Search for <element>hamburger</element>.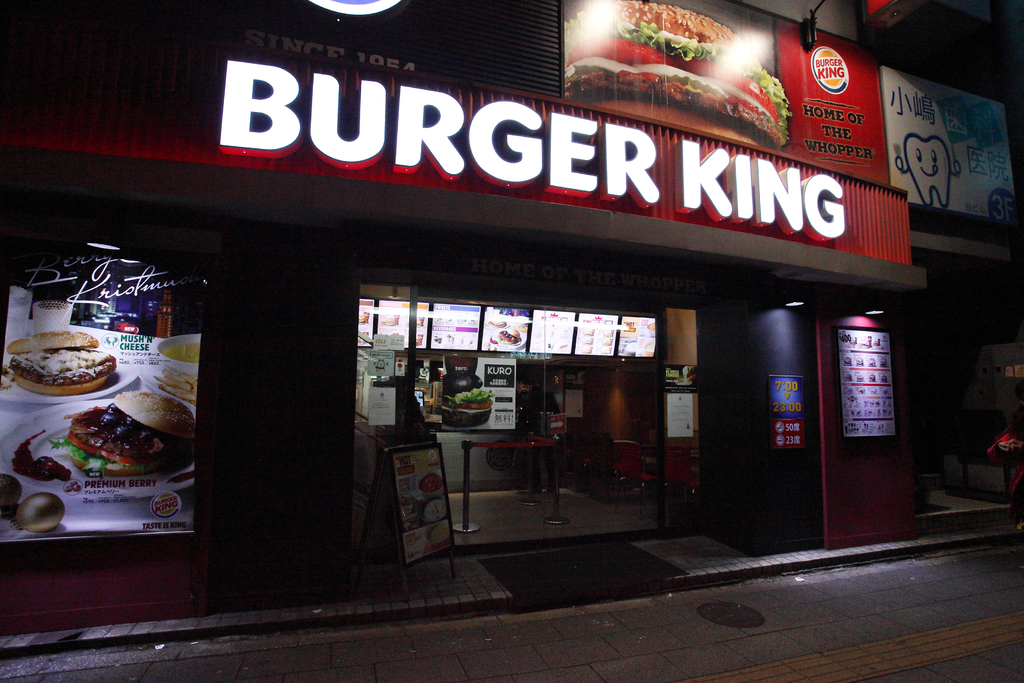
Found at bbox=(4, 331, 117, 397).
